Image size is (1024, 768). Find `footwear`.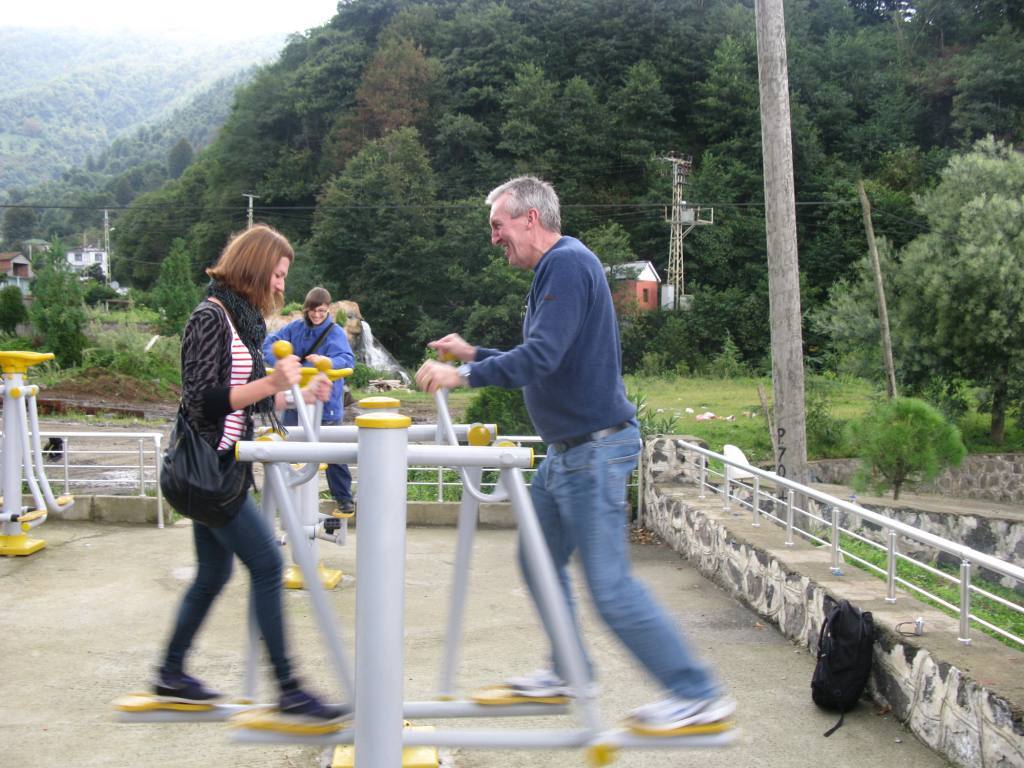
[left=156, top=672, right=224, bottom=709].
